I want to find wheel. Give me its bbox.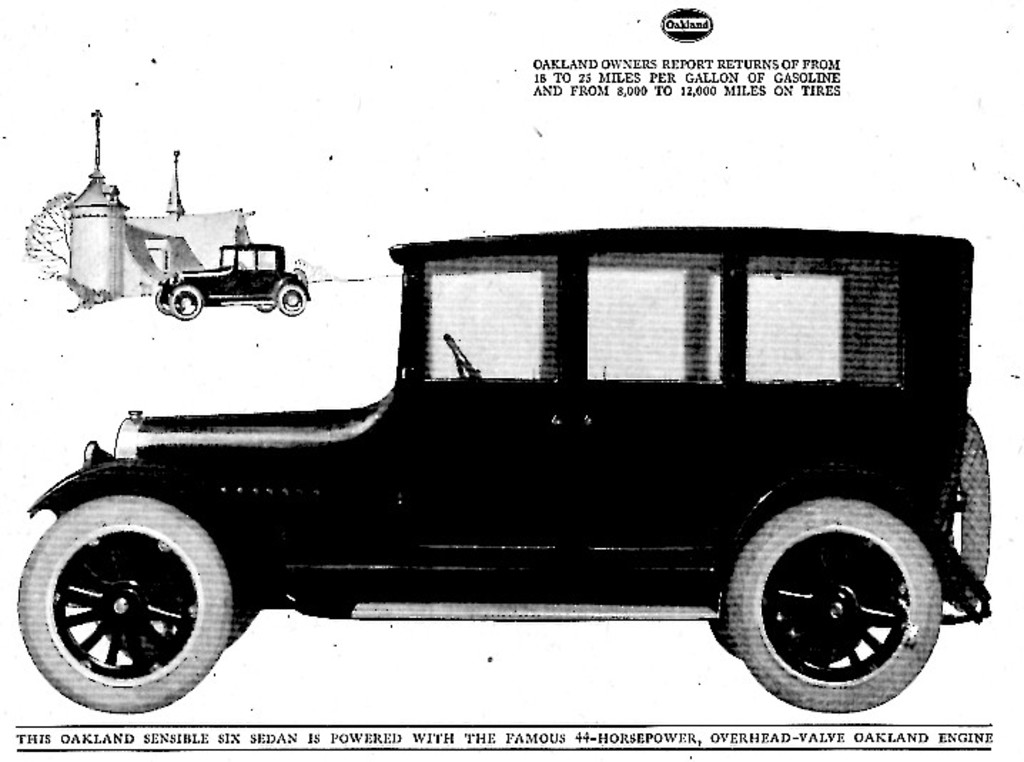
bbox(255, 304, 274, 313).
